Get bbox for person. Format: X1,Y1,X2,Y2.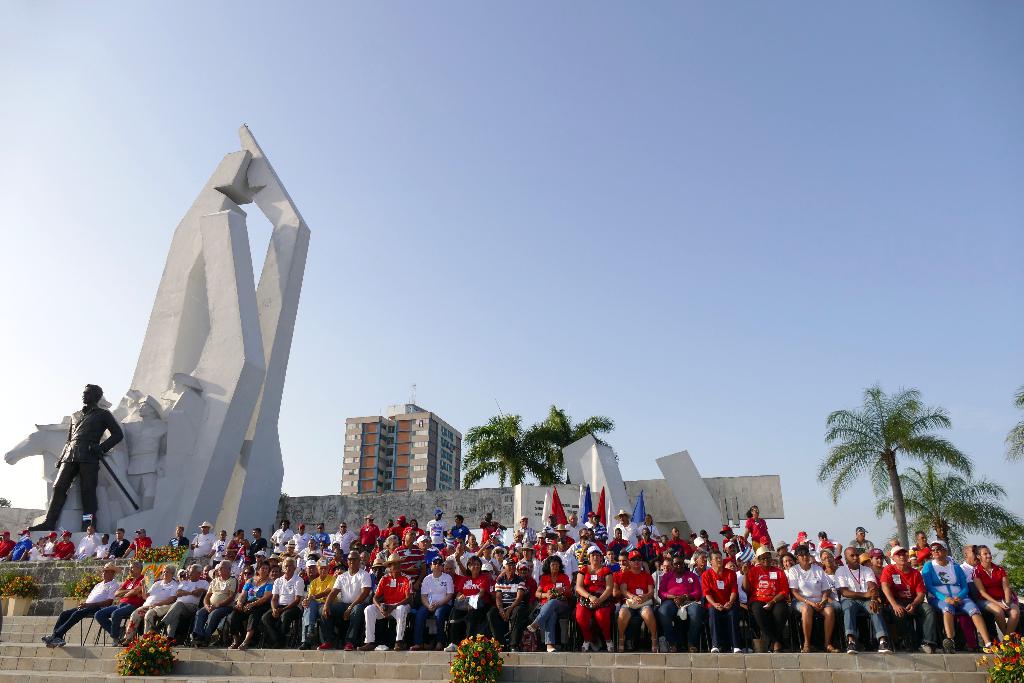
977,548,1019,630.
